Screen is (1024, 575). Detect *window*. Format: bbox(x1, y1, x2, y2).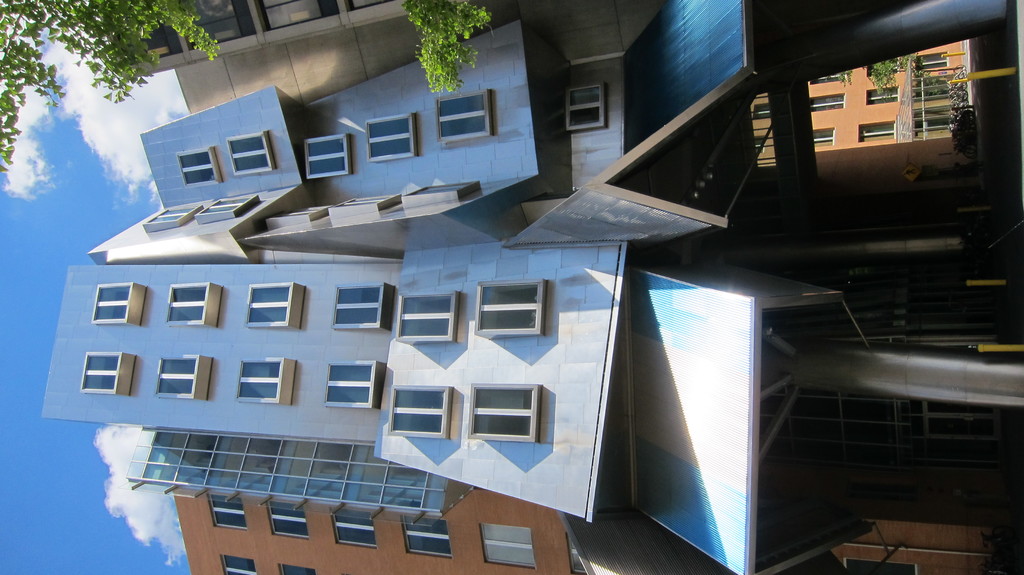
bbox(81, 350, 137, 396).
